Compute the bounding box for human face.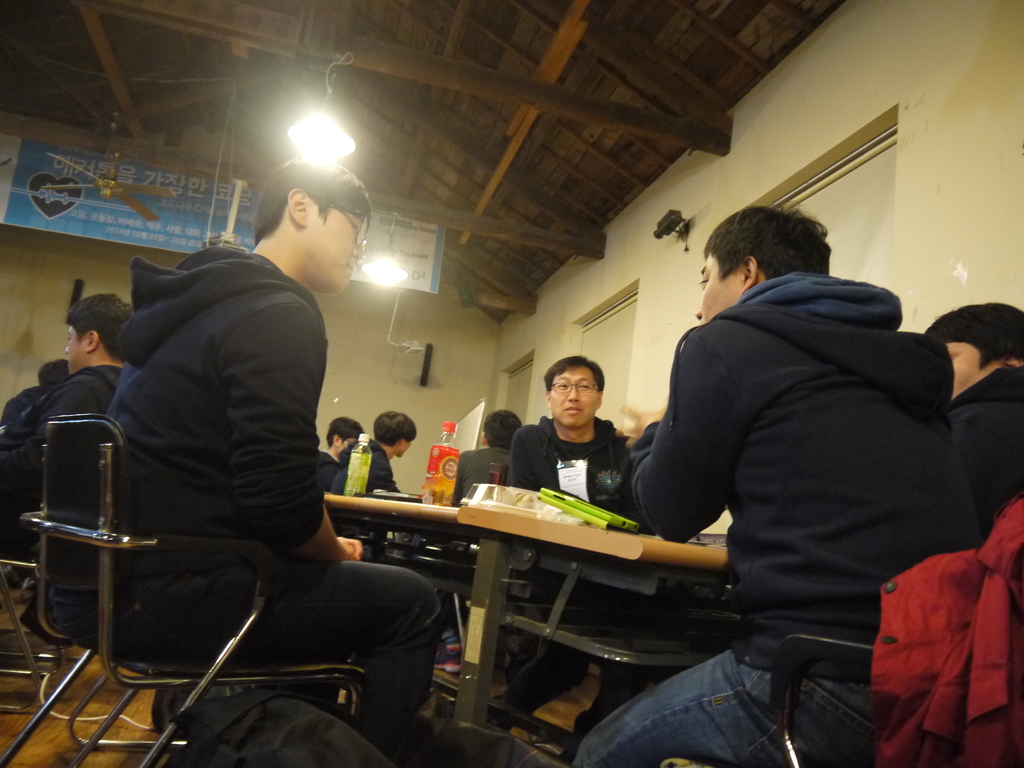
rect(301, 214, 364, 295).
